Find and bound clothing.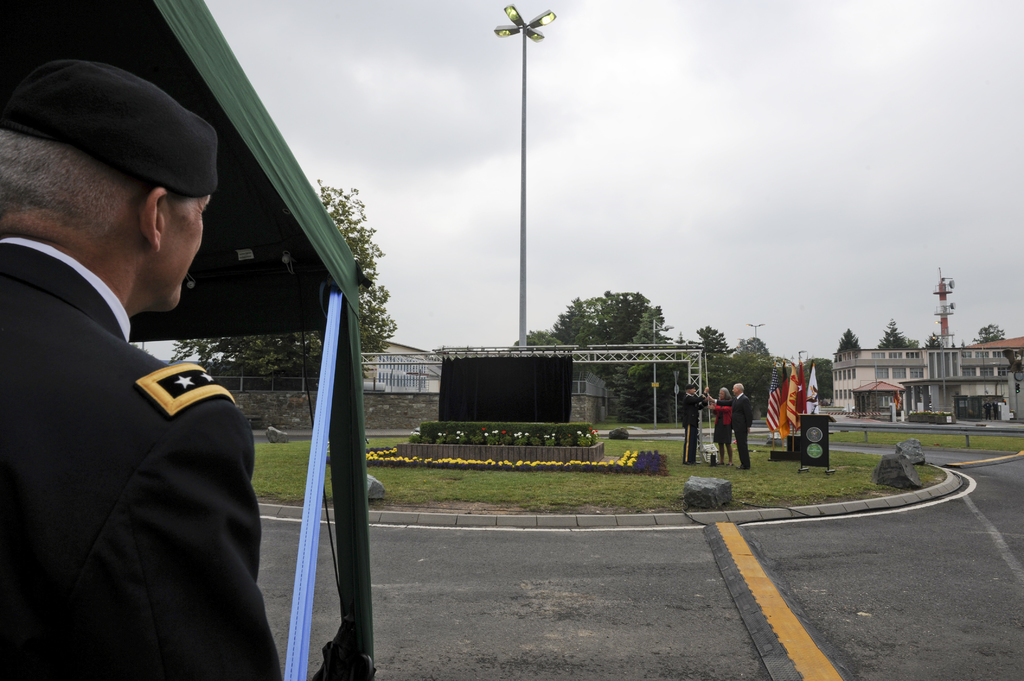
Bound: <bbox>10, 171, 270, 680</bbox>.
